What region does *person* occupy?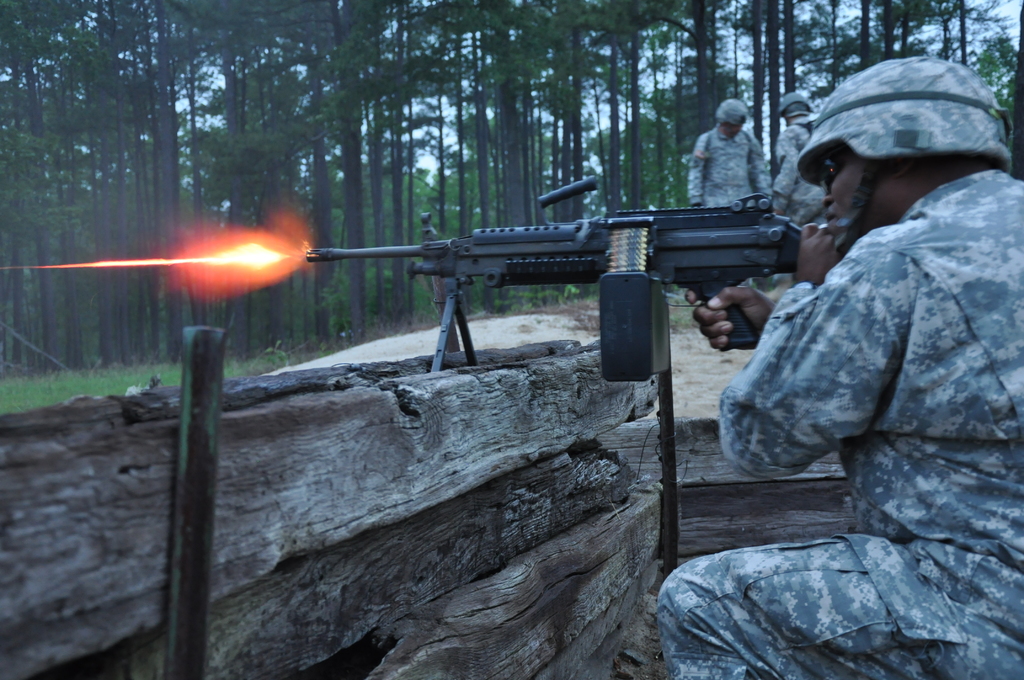
locate(759, 90, 831, 214).
